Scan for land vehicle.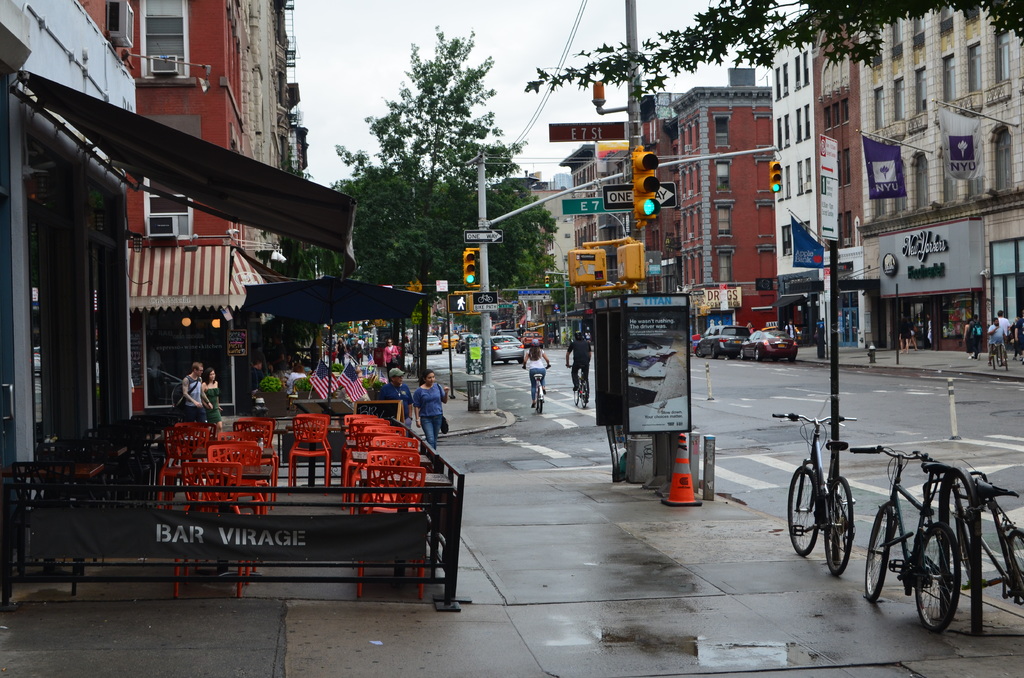
Scan result: BBox(404, 328, 414, 343).
